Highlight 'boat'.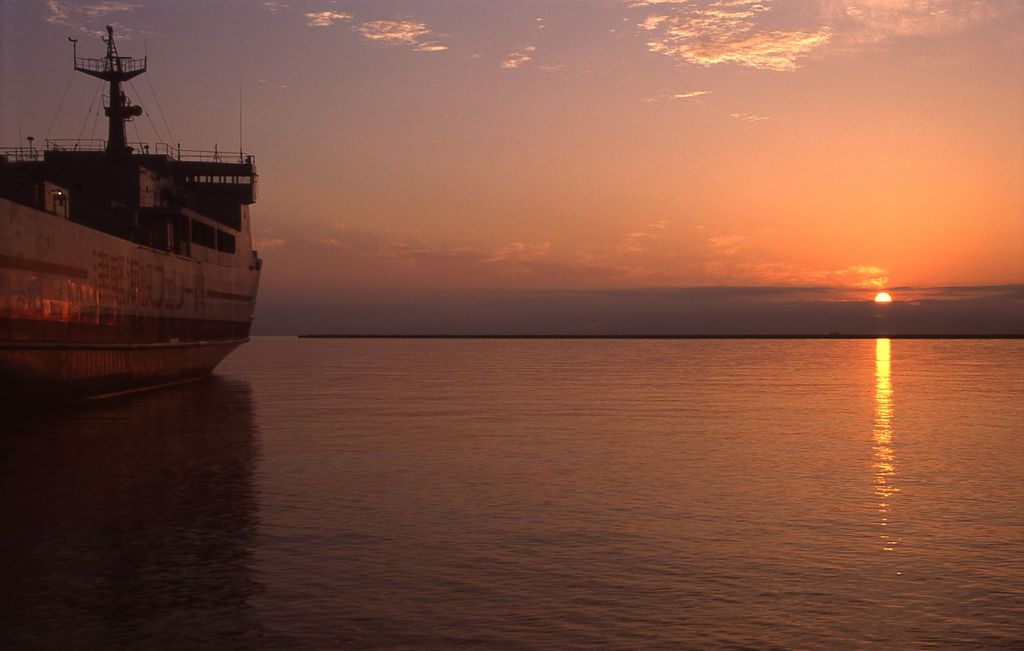
Highlighted region: bbox=(5, 11, 263, 389).
